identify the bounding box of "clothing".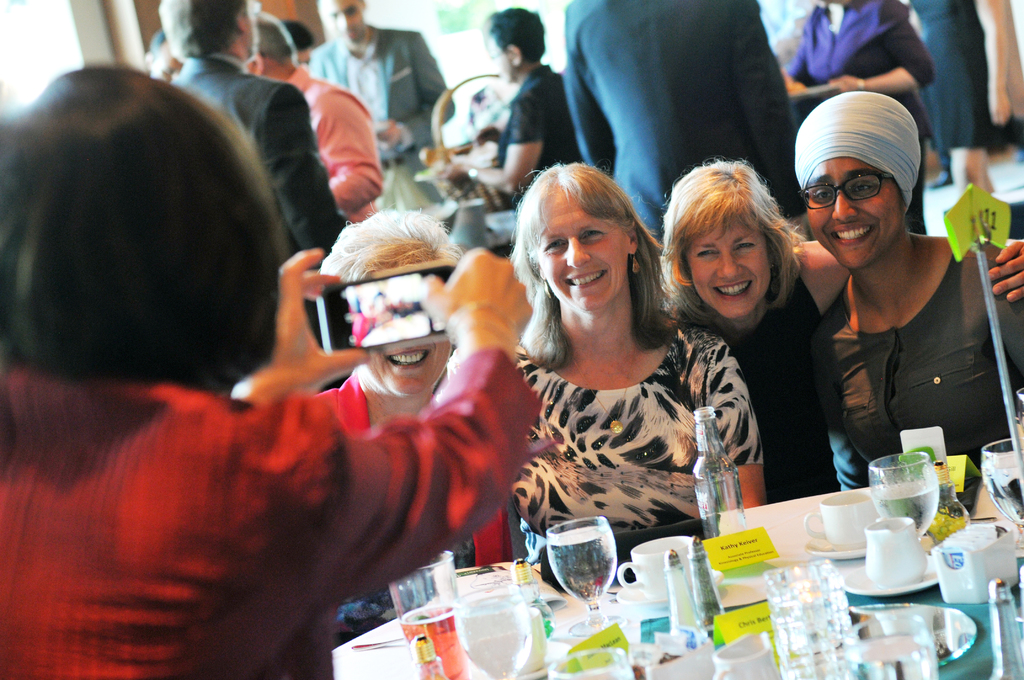
x1=300, y1=32, x2=458, y2=213.
